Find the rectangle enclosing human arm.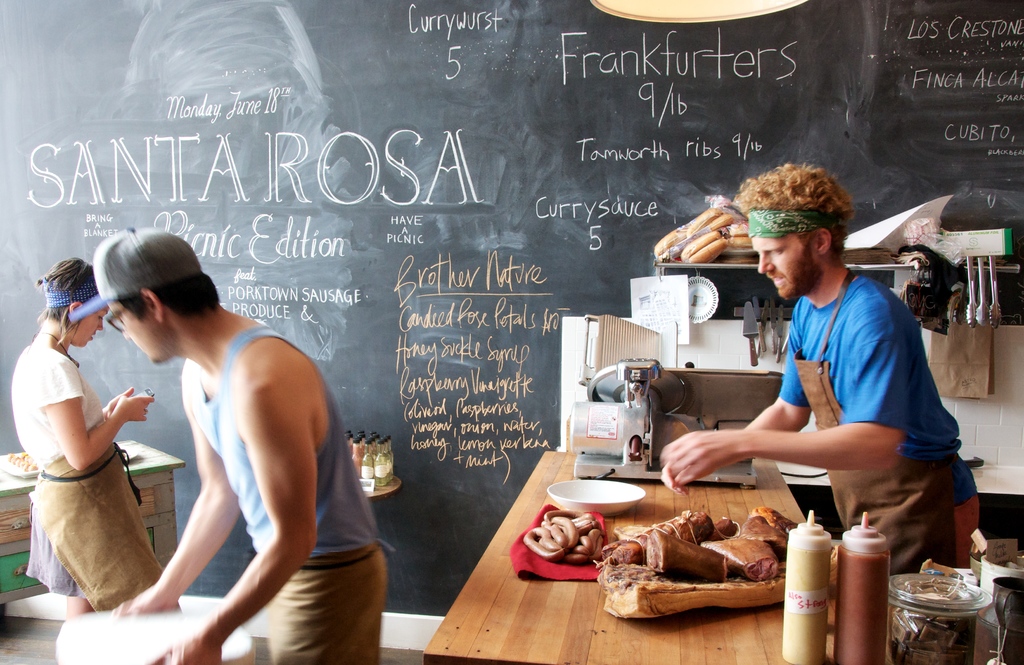
653:322:908:492.
